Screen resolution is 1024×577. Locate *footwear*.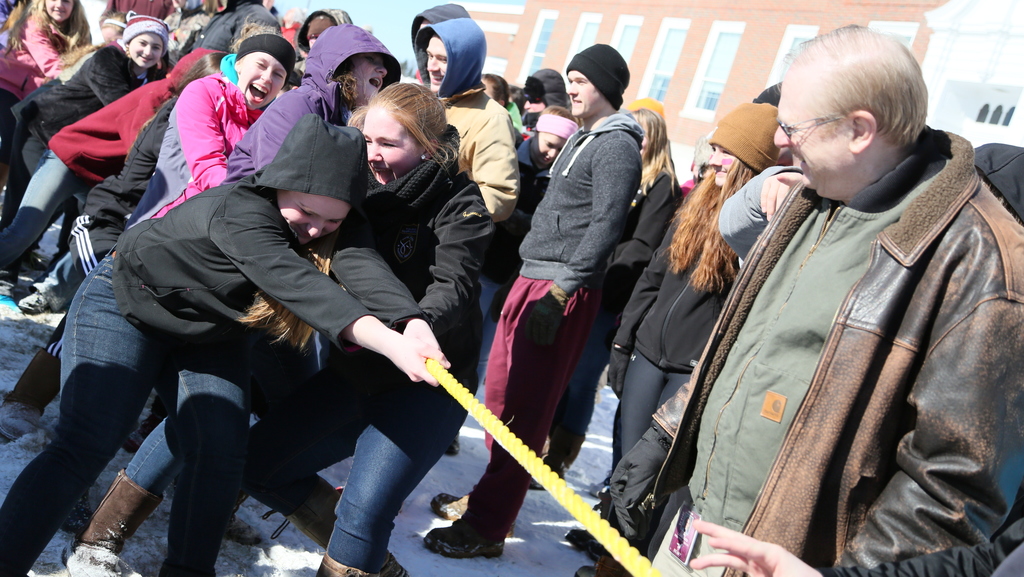
pyautogui.locateOnScreen(68, 467, 165, 576).
